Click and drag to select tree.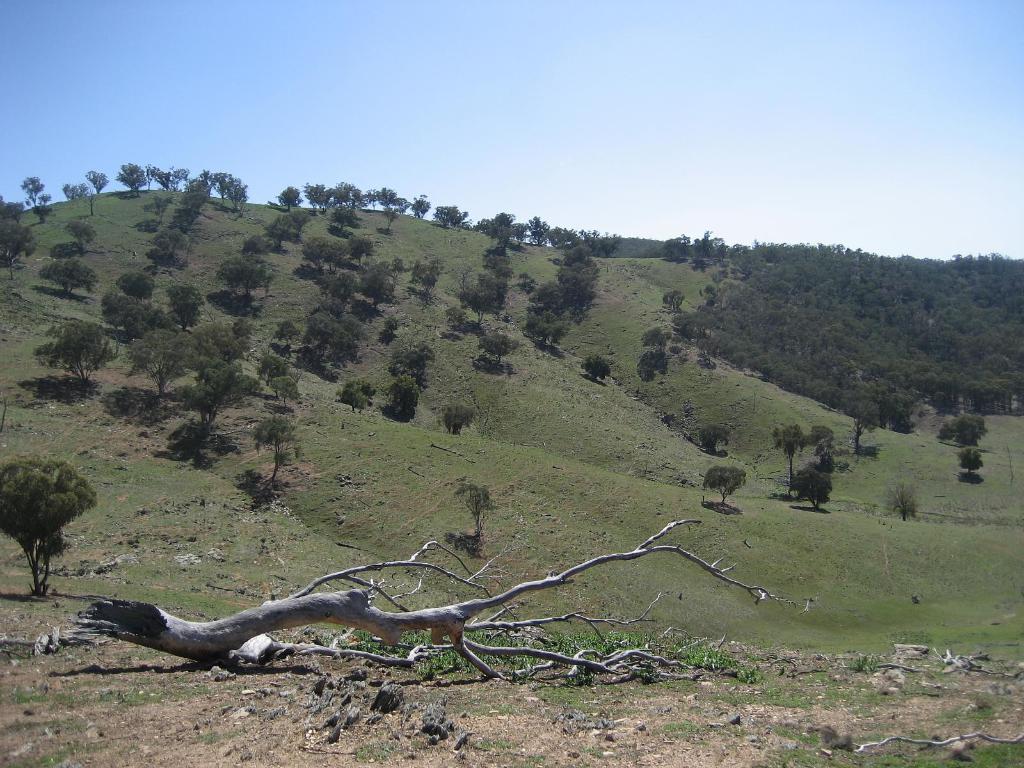
Selection: rect(886, 483, 919, 522).
